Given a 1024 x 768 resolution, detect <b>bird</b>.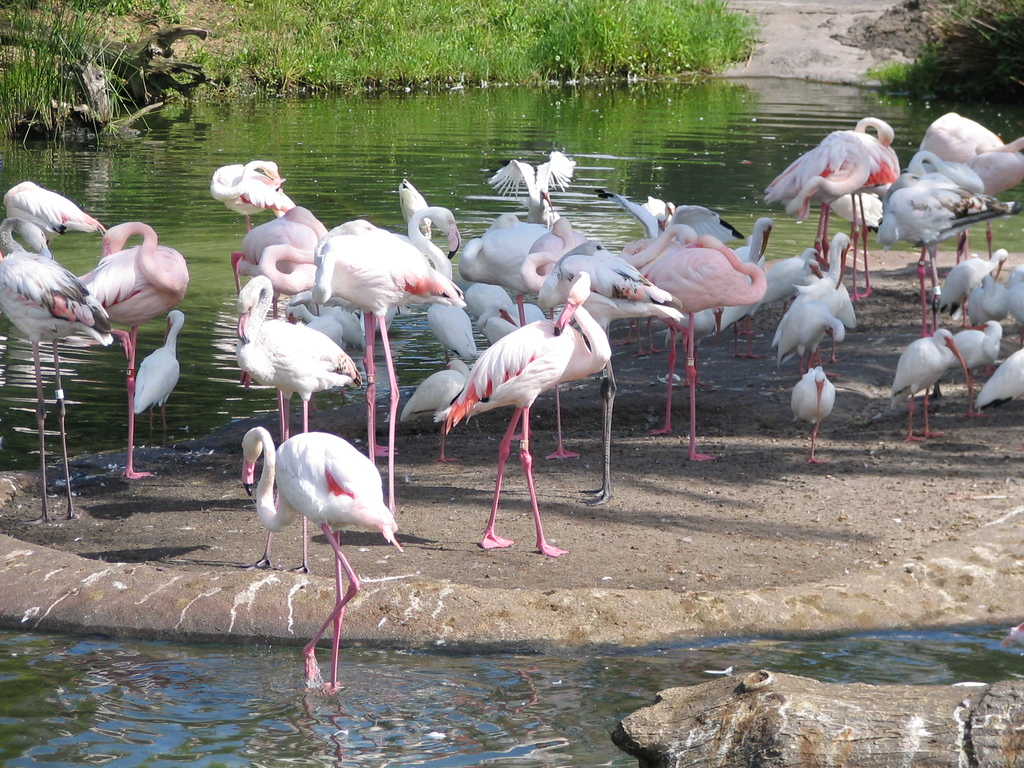
Rect(442, 274, 623, 558).
